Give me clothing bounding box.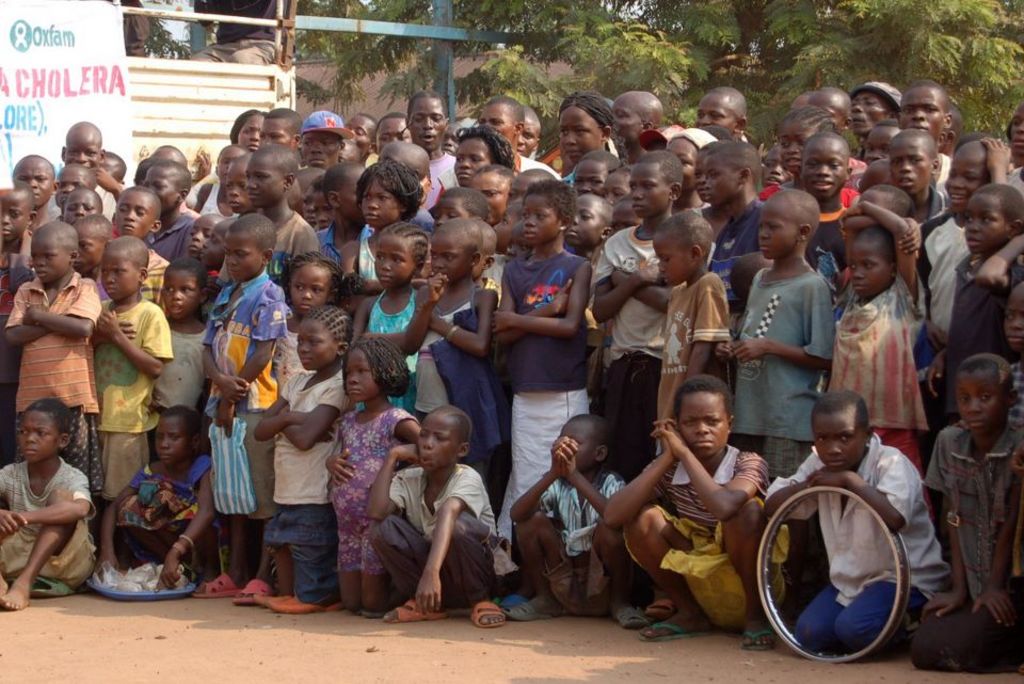
(0,445,95,577).
